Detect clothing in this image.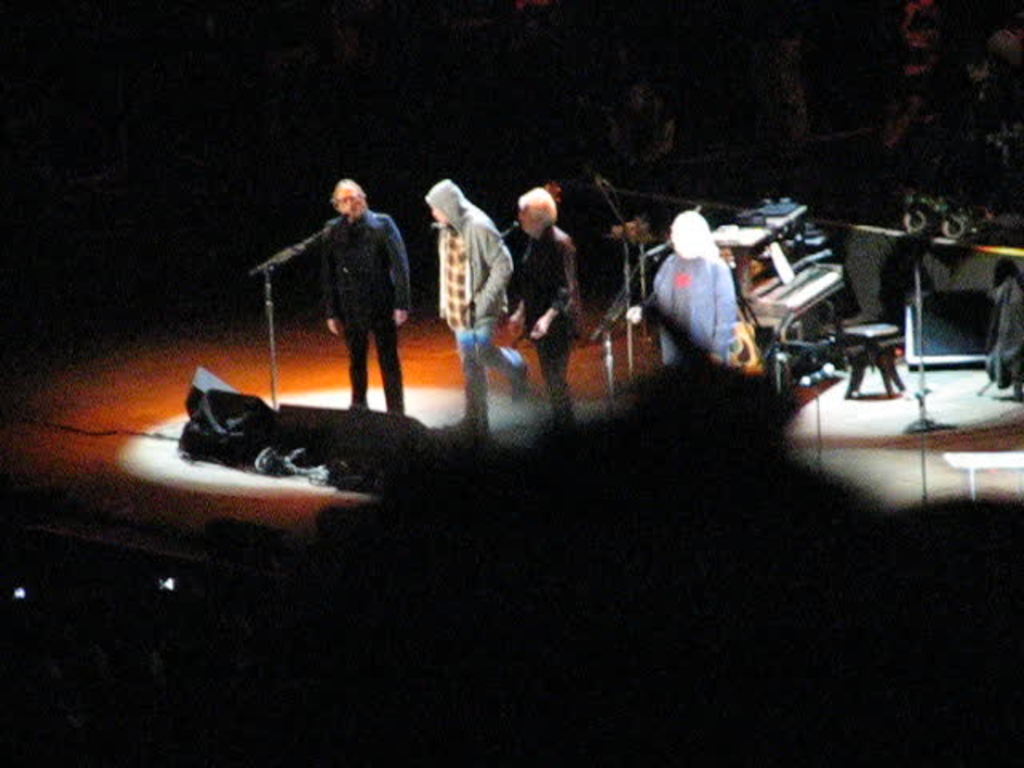
Detection: rect(424, 178, 525, 416).
